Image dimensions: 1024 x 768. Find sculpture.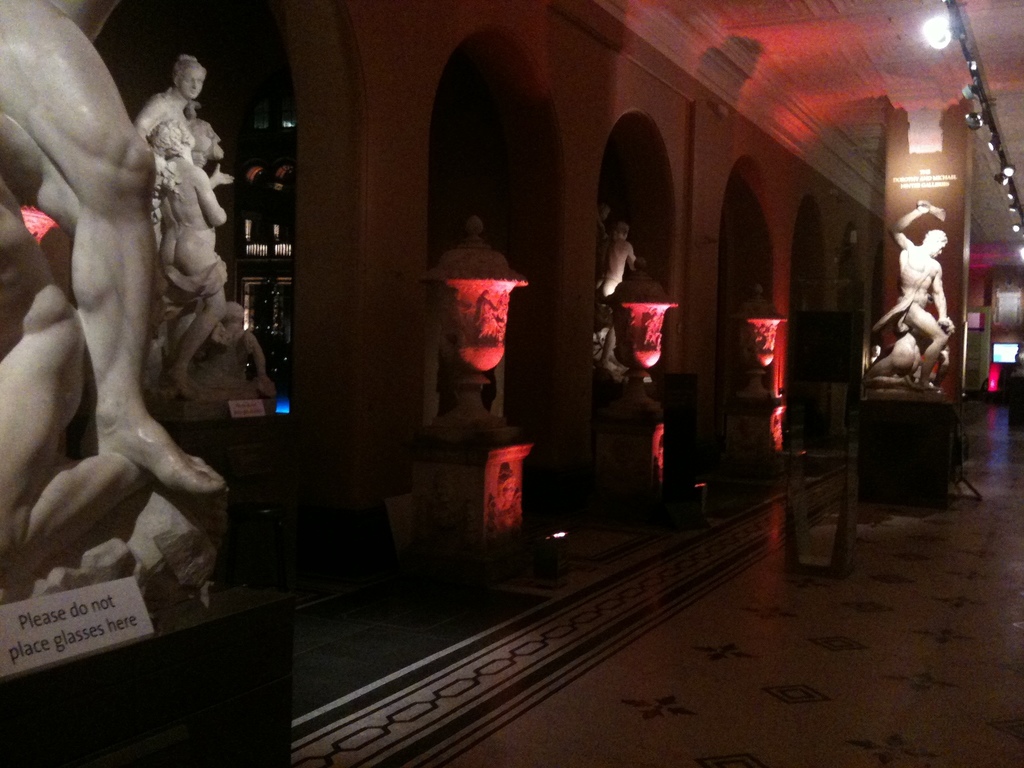
(left=734, top=292, right=811, bottom=415).
